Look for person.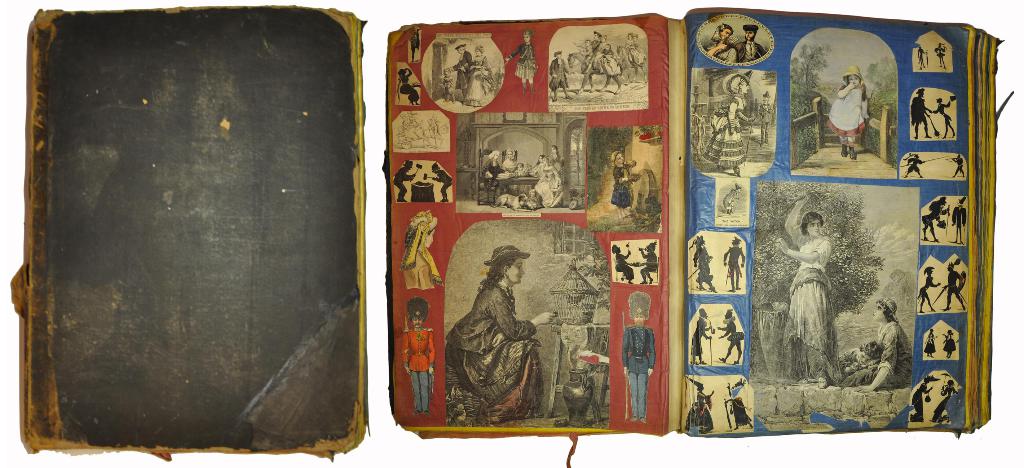
Found: left=776, top=194, right=845, bottom=390.
